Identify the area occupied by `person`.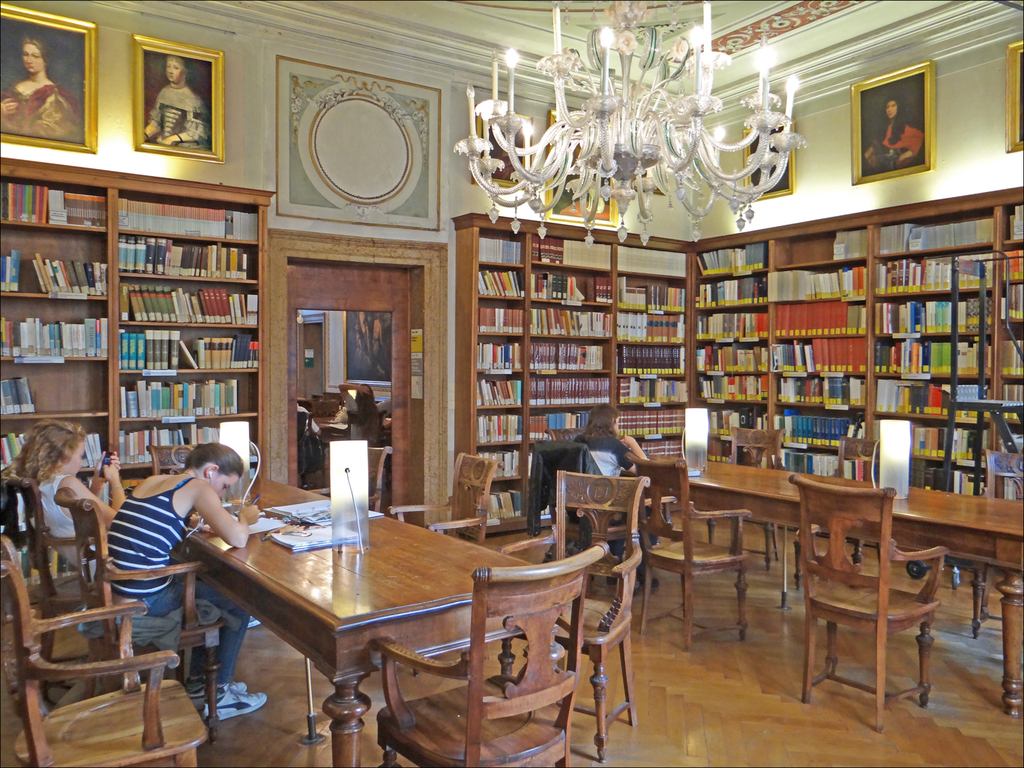
Area: l=141, t=54, r=212, b=155.
